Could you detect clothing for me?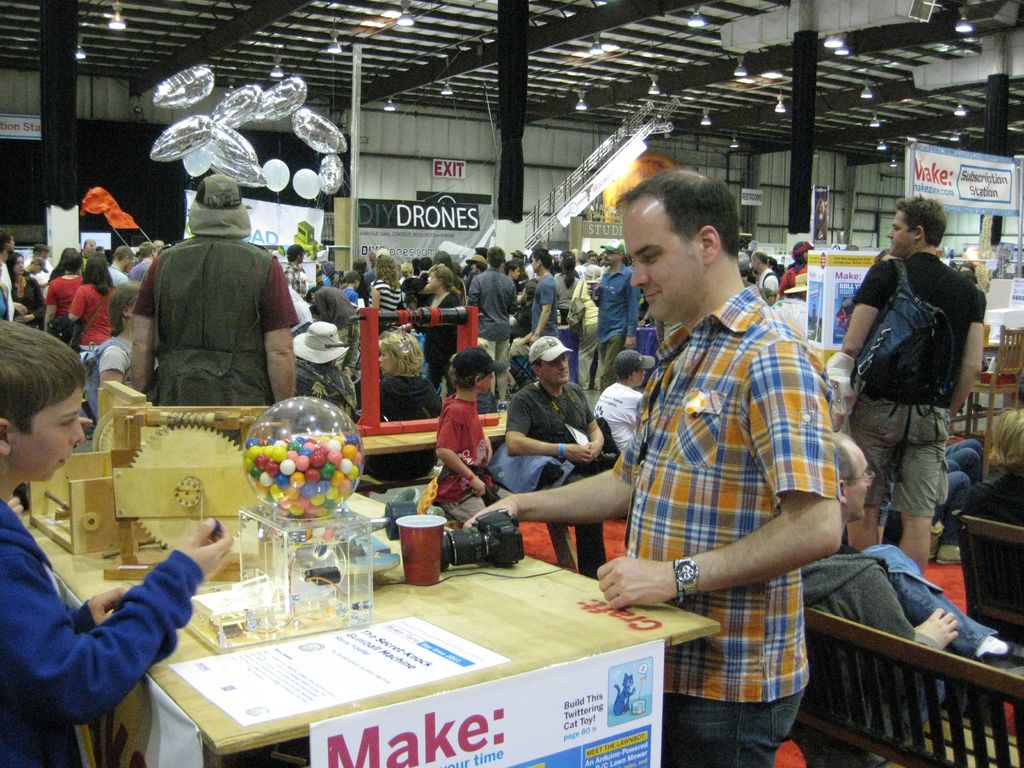
Detection result: [436, 396, 495, 513].
